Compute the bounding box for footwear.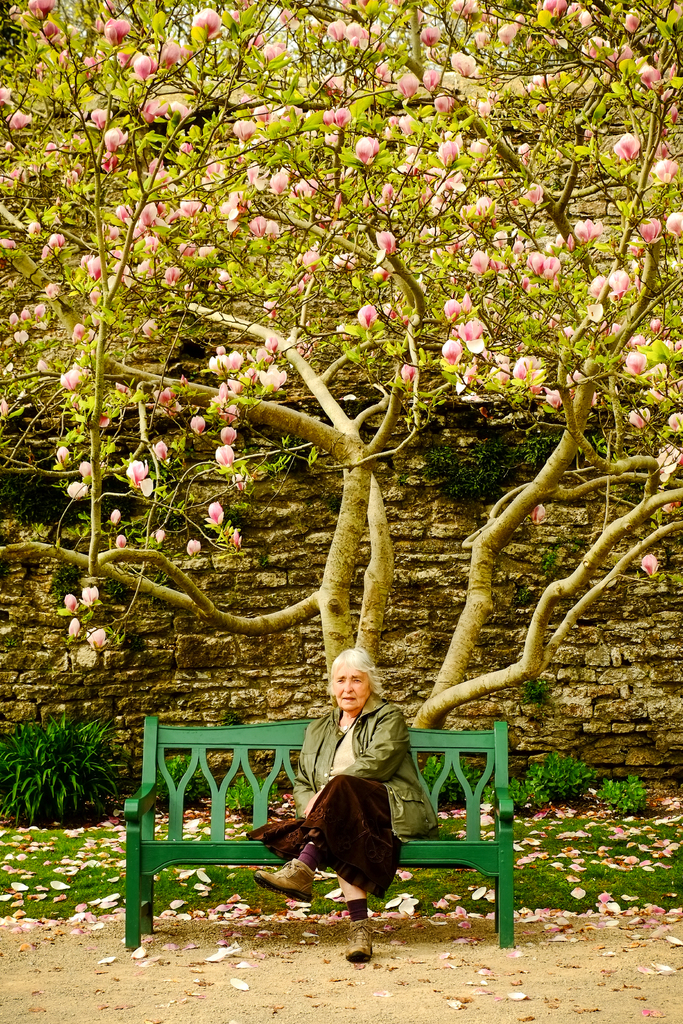
(left=254, top=860, right=312, bottom=902).
